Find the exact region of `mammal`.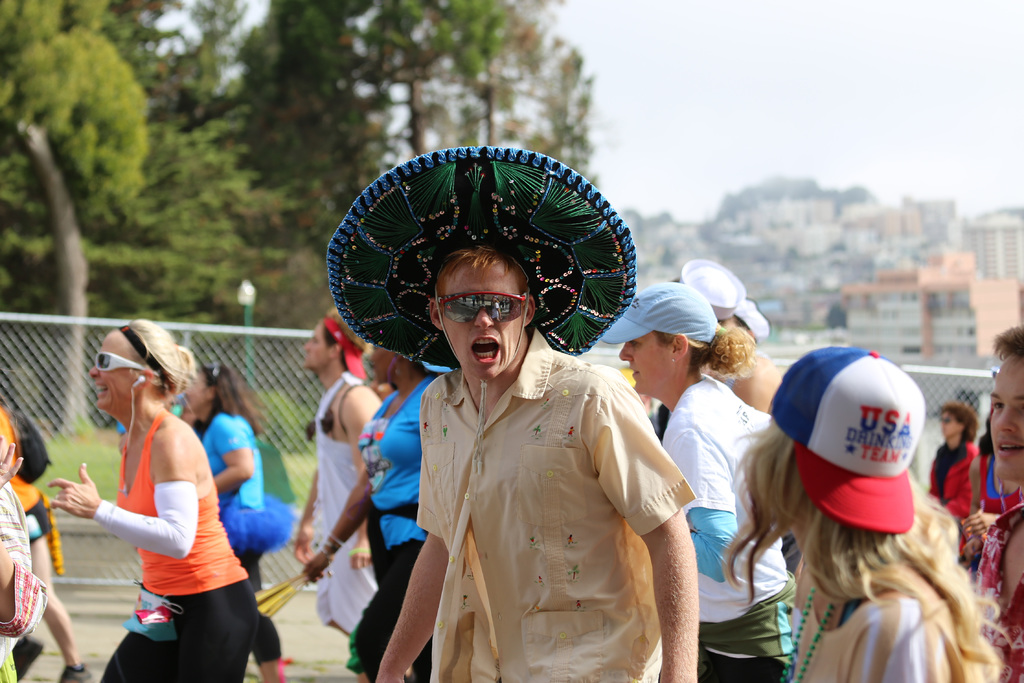
Exact region: [0,428,54,682].
